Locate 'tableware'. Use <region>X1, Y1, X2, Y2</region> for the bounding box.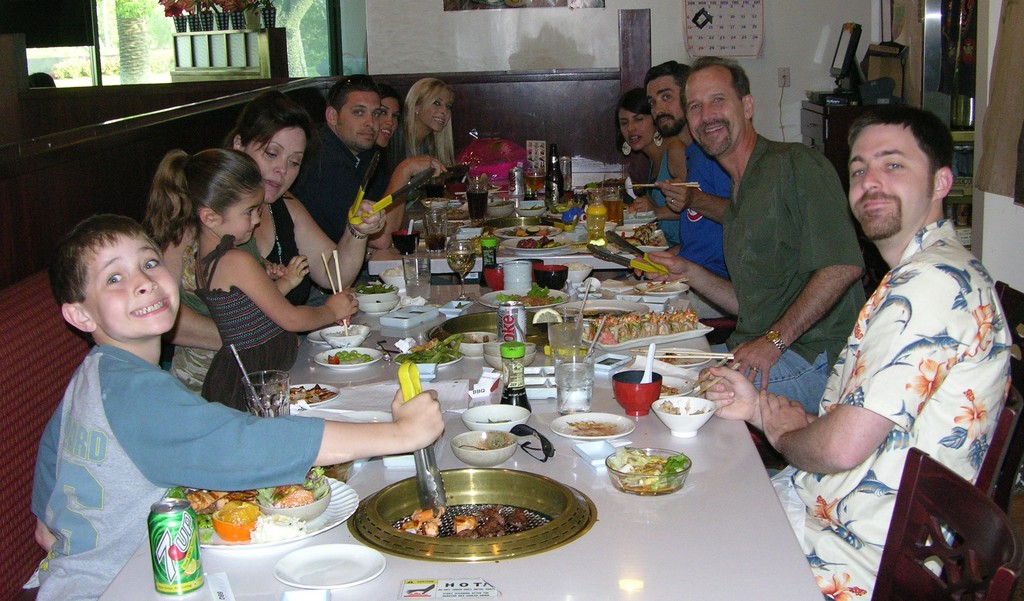
<region>318, 319, 372, 349</region>.
